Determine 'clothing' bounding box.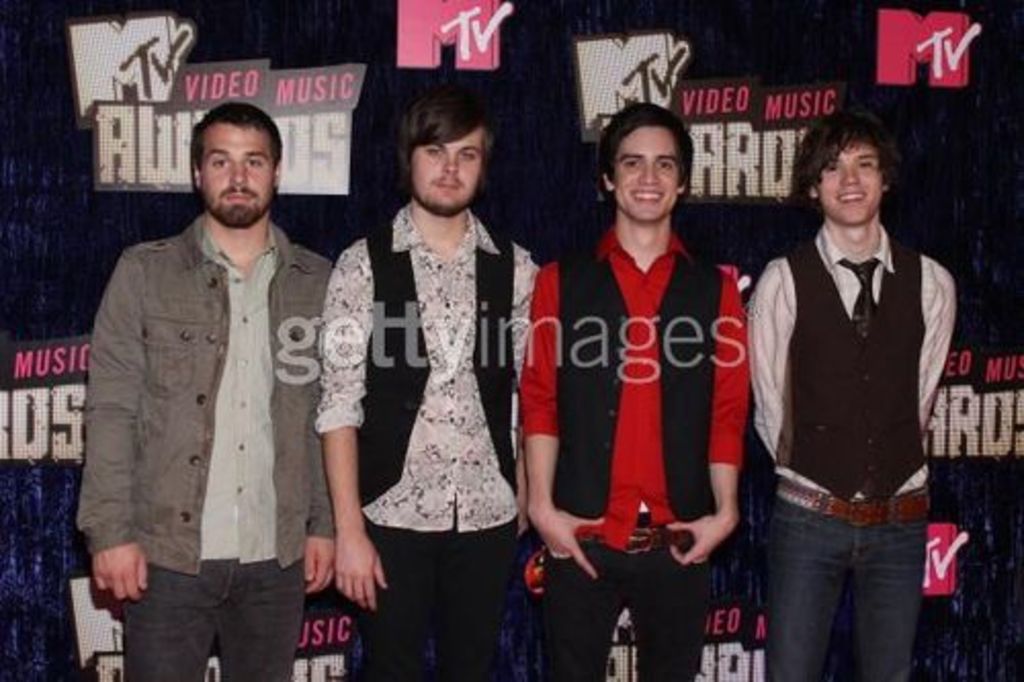
Determined: [326,123,537,643].
